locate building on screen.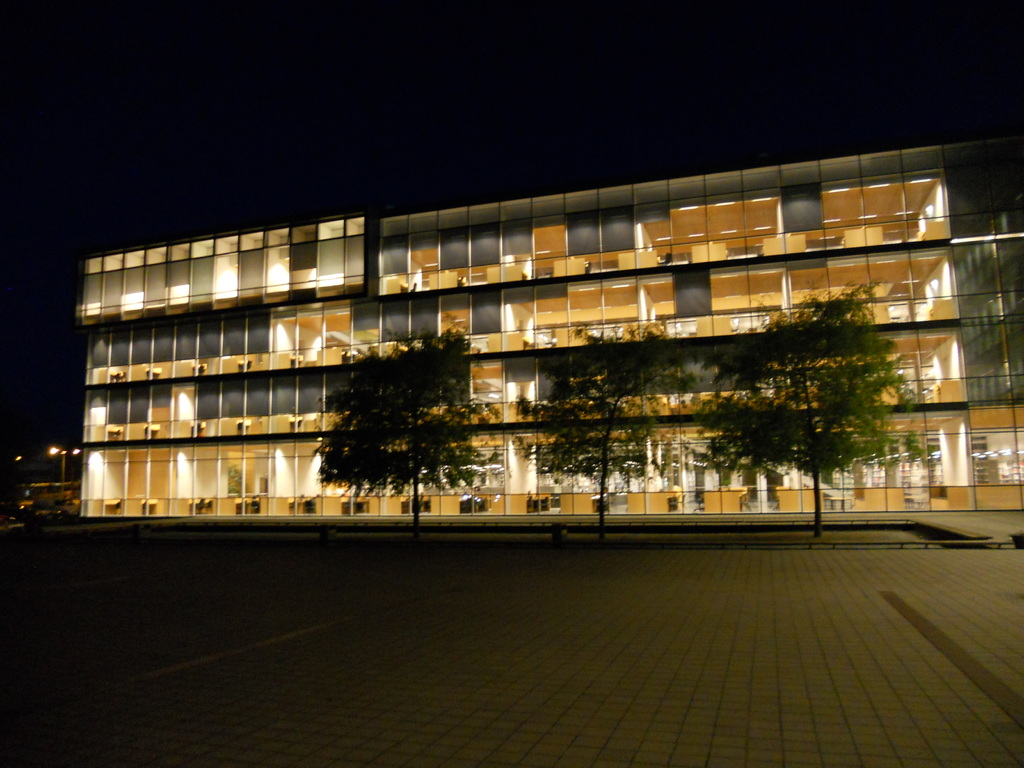
On screen at (x1=77, y1=131, x2=1023, y2=511).
